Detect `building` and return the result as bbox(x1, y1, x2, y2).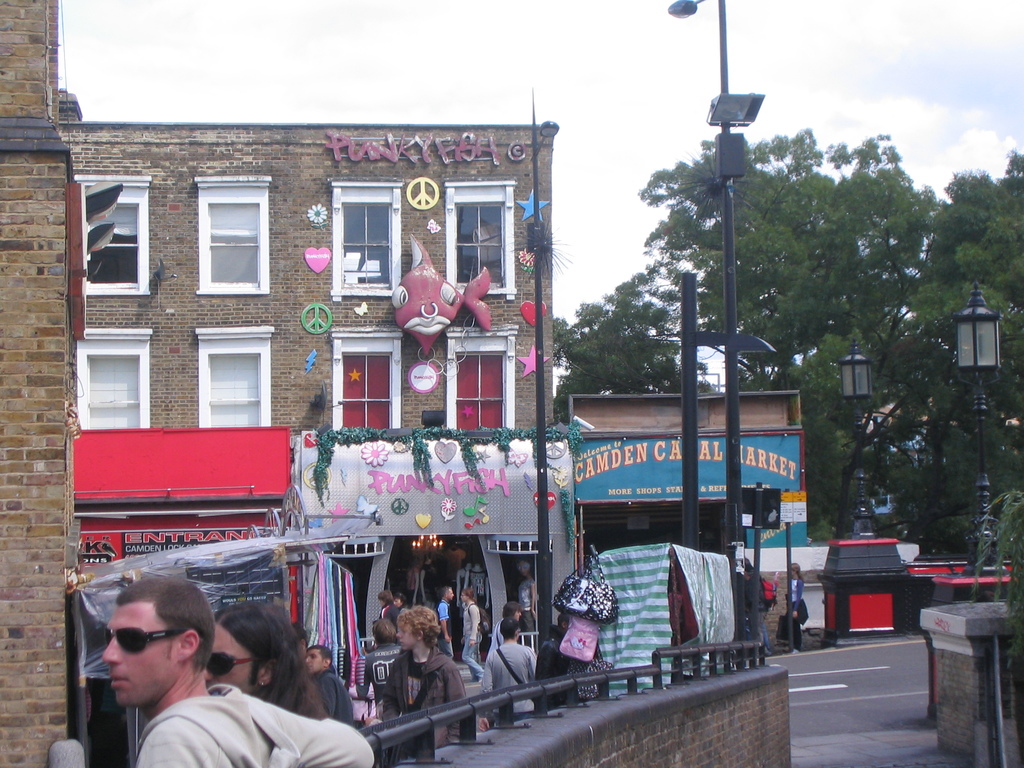
bbox(0, 0, 812, 767).
